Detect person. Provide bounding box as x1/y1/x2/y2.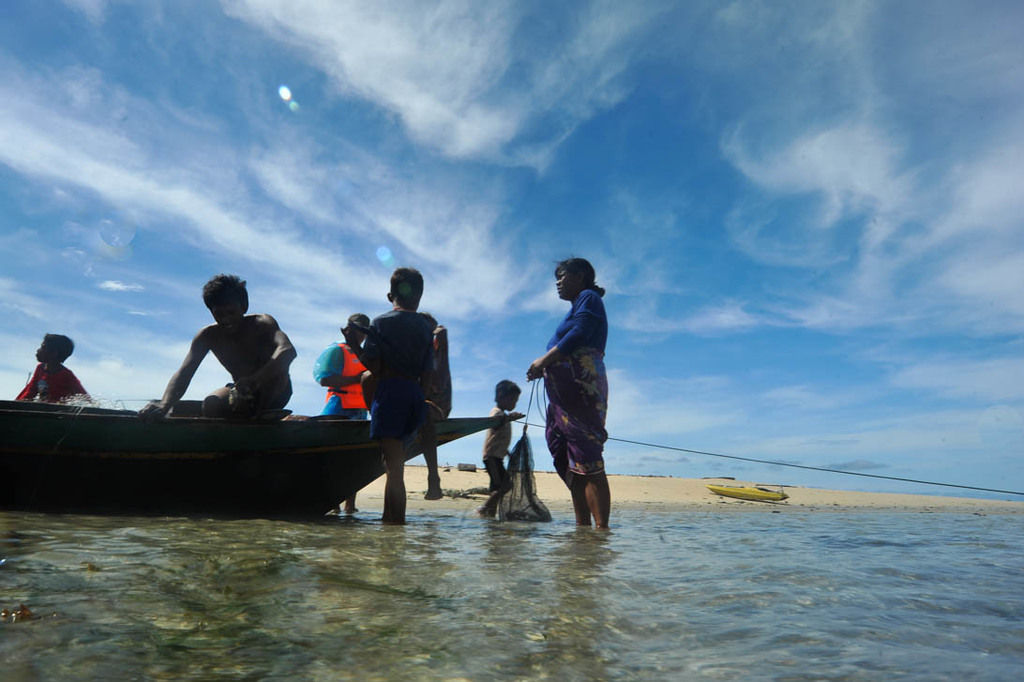
148/269/305/419.
